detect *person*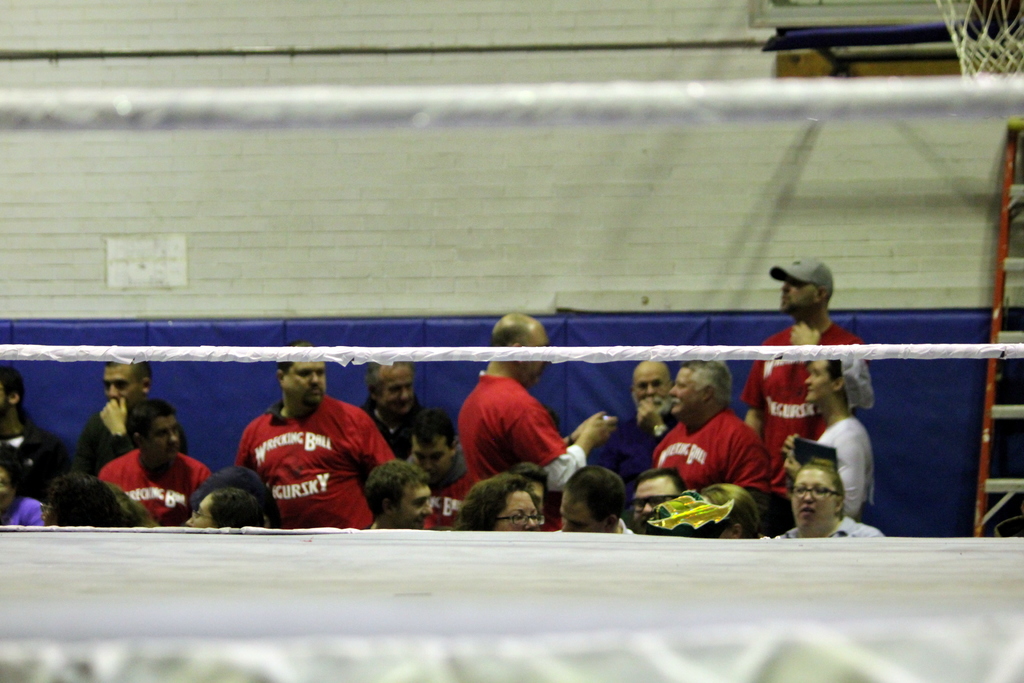
detection(633, 463, 700, 539)
